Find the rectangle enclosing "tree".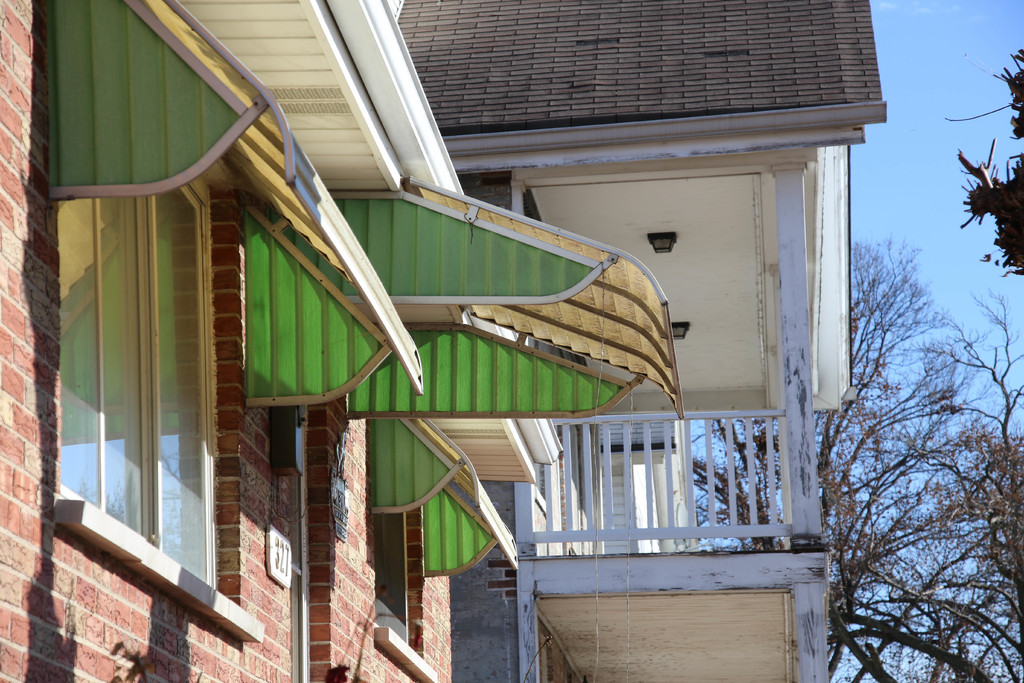
[x1=804, y1=133, x2=995, y2=648].
